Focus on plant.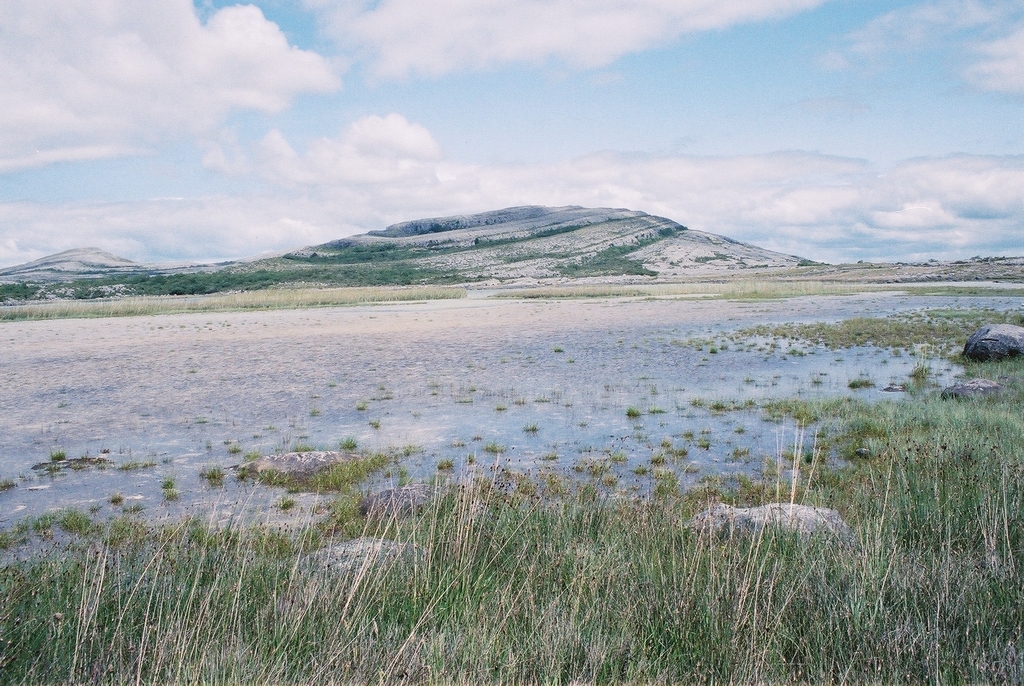
Focused at (x1=274, y1=497, x2=292, y2=511).
